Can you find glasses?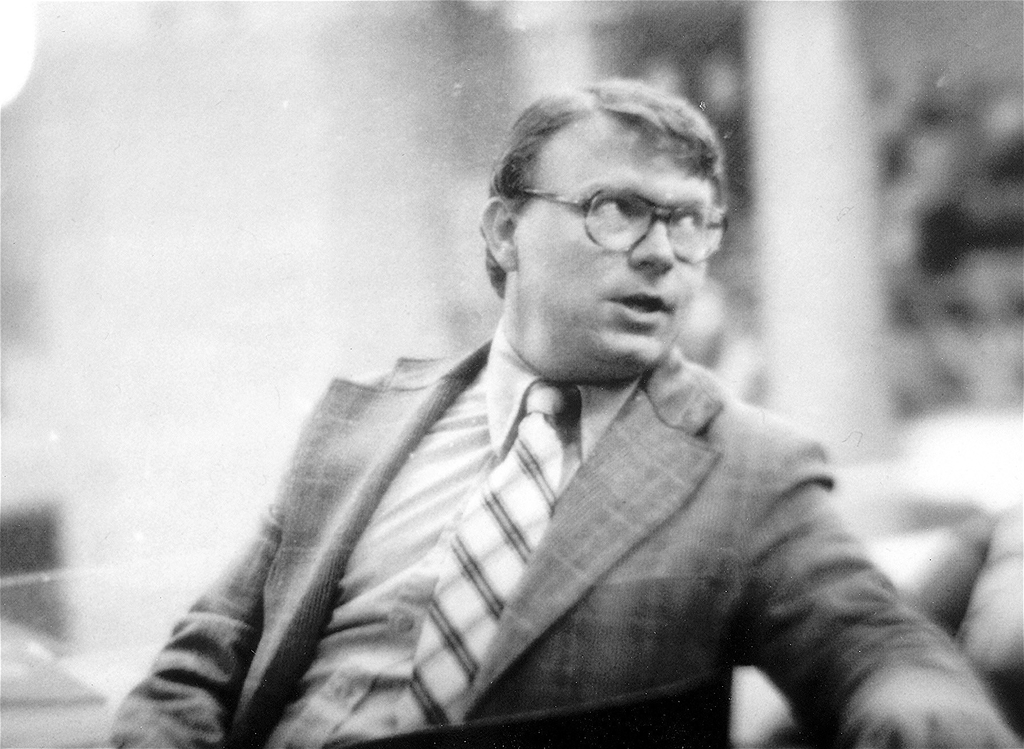
Yes, bounding box: box(496, 176, 739, 266).
